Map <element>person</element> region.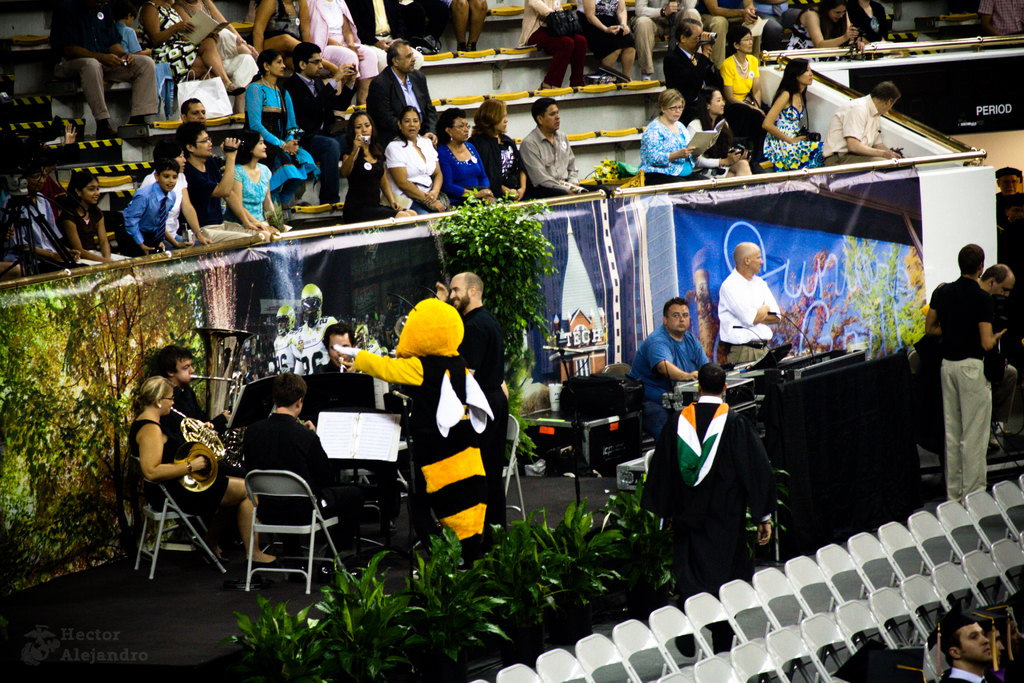
Mapped to 468,99,529,199.
